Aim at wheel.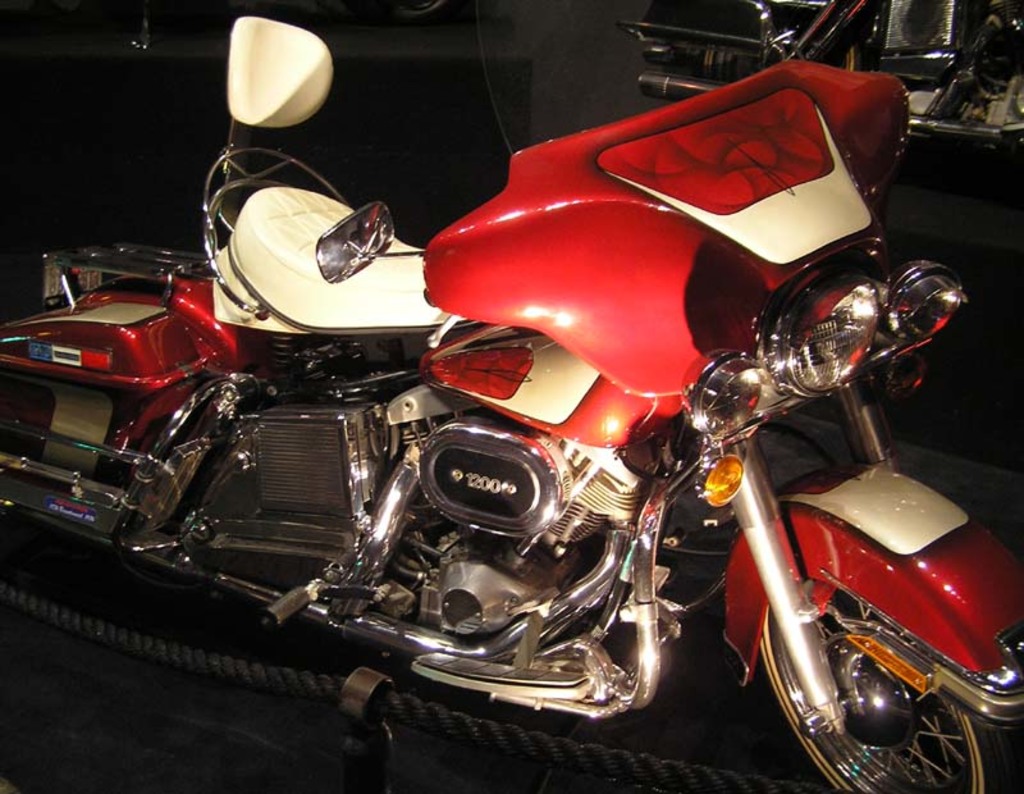
Aimed at rect(758, 581, 1023, 793).
